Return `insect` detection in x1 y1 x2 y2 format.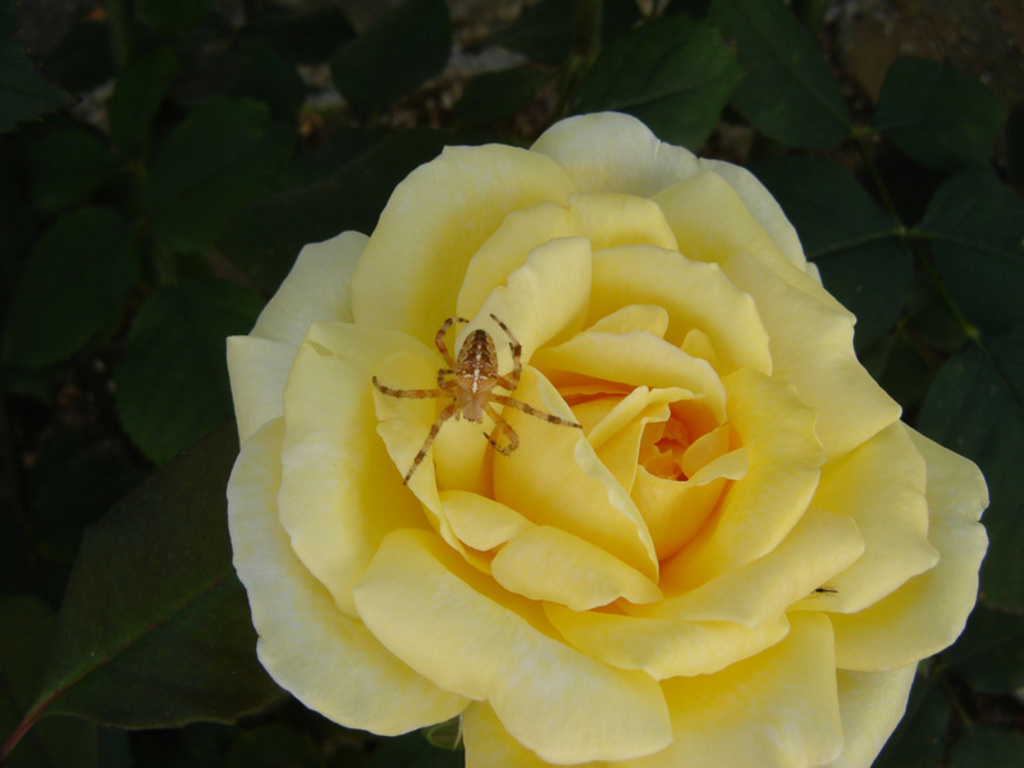
372 310 584 488.
